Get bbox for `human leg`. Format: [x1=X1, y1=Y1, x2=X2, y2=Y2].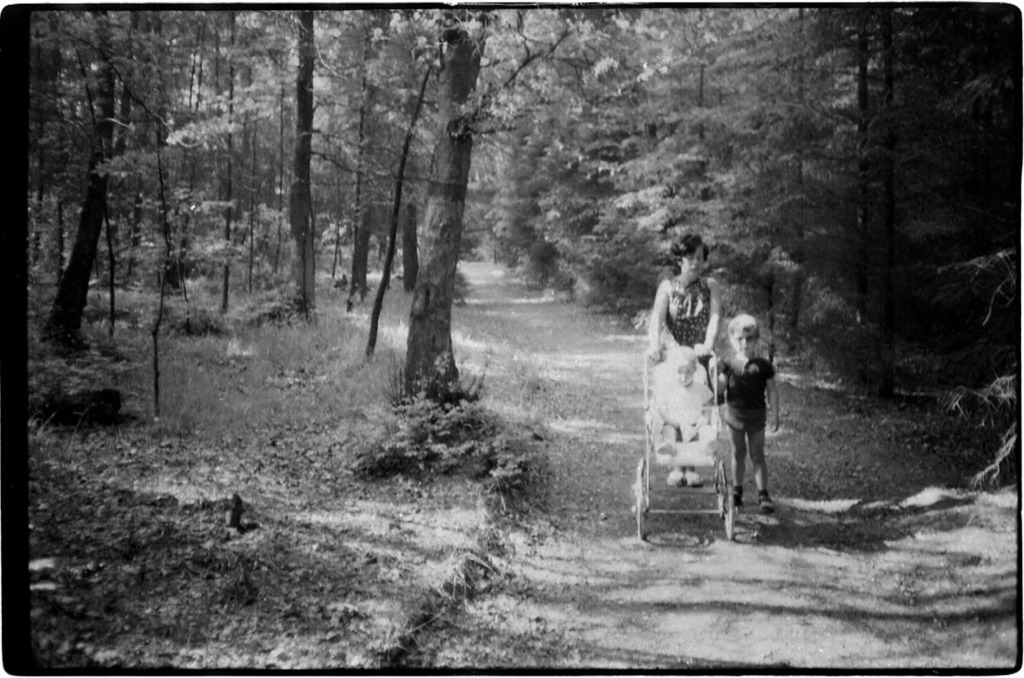
[x1=745, y1=414, x2=772, y2=515].
